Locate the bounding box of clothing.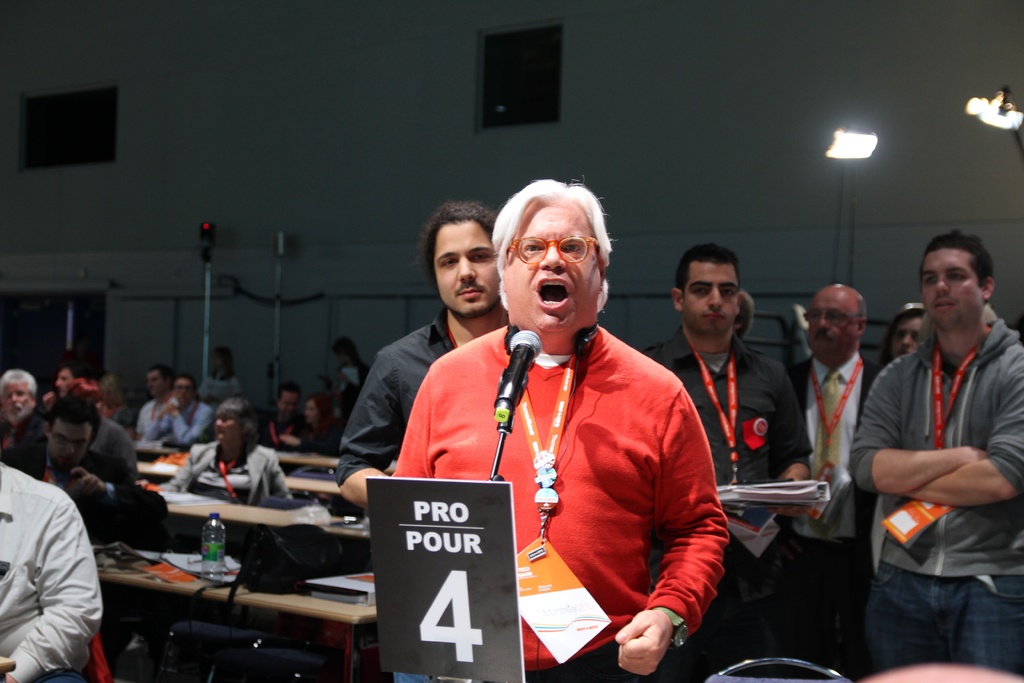
Bounding box: x1=384, y1=256, x2=730, y2=659.
